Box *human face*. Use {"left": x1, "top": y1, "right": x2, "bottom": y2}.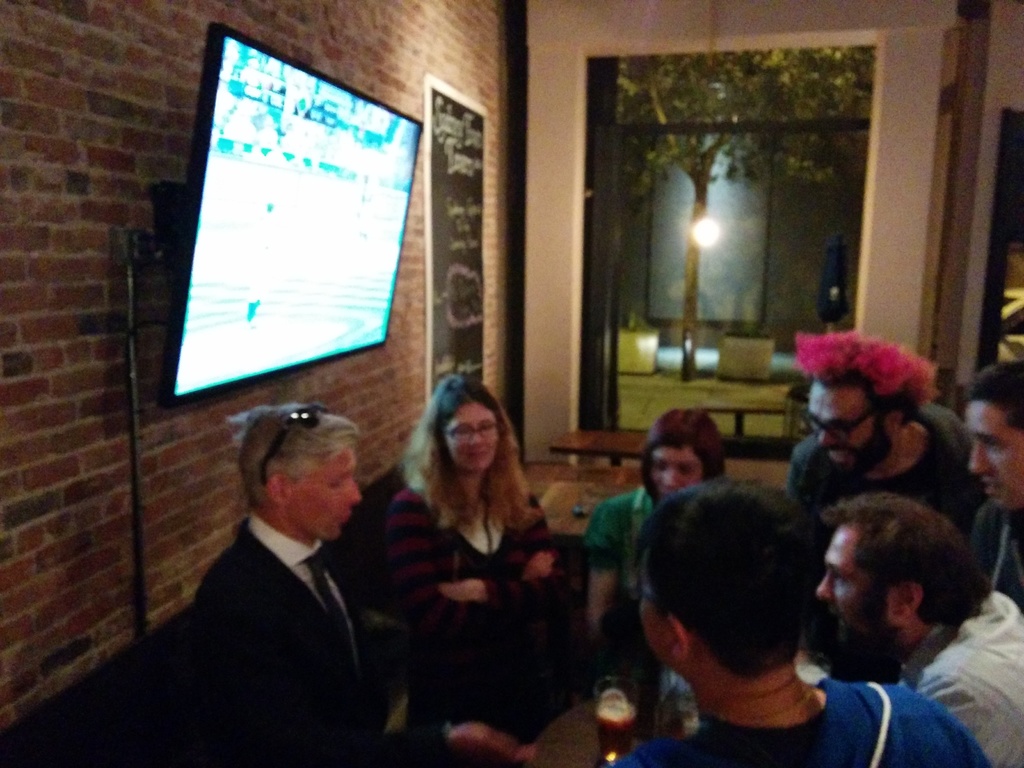
{"left": 963, "top": 400, "right": 1023, "bottom": 514}.
